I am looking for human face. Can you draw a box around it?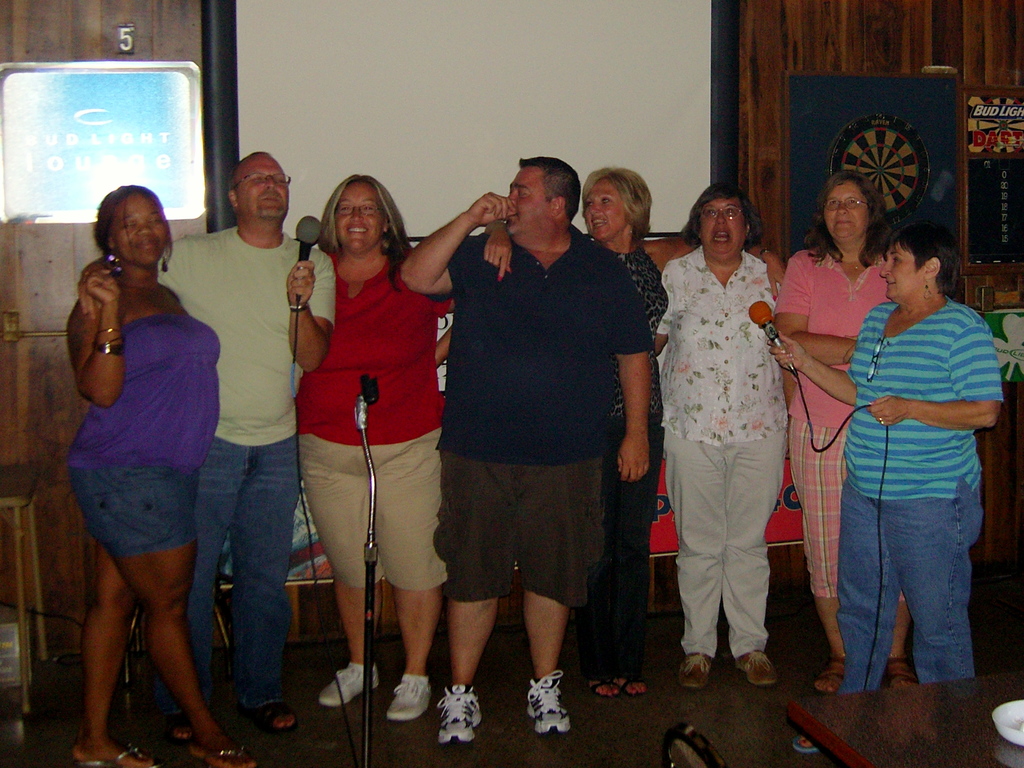
Sure, the bounding box is bbox=[824, 186, 868, 244].
